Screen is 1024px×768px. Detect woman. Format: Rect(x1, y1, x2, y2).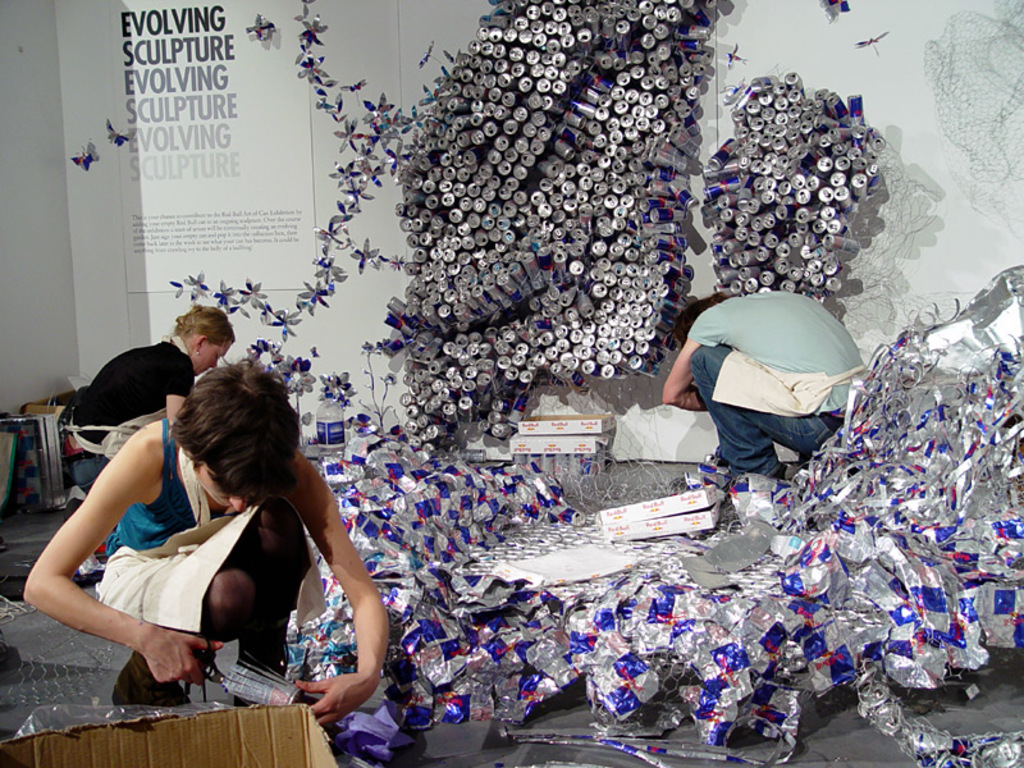
Rect(664, 291, 873, 483).
